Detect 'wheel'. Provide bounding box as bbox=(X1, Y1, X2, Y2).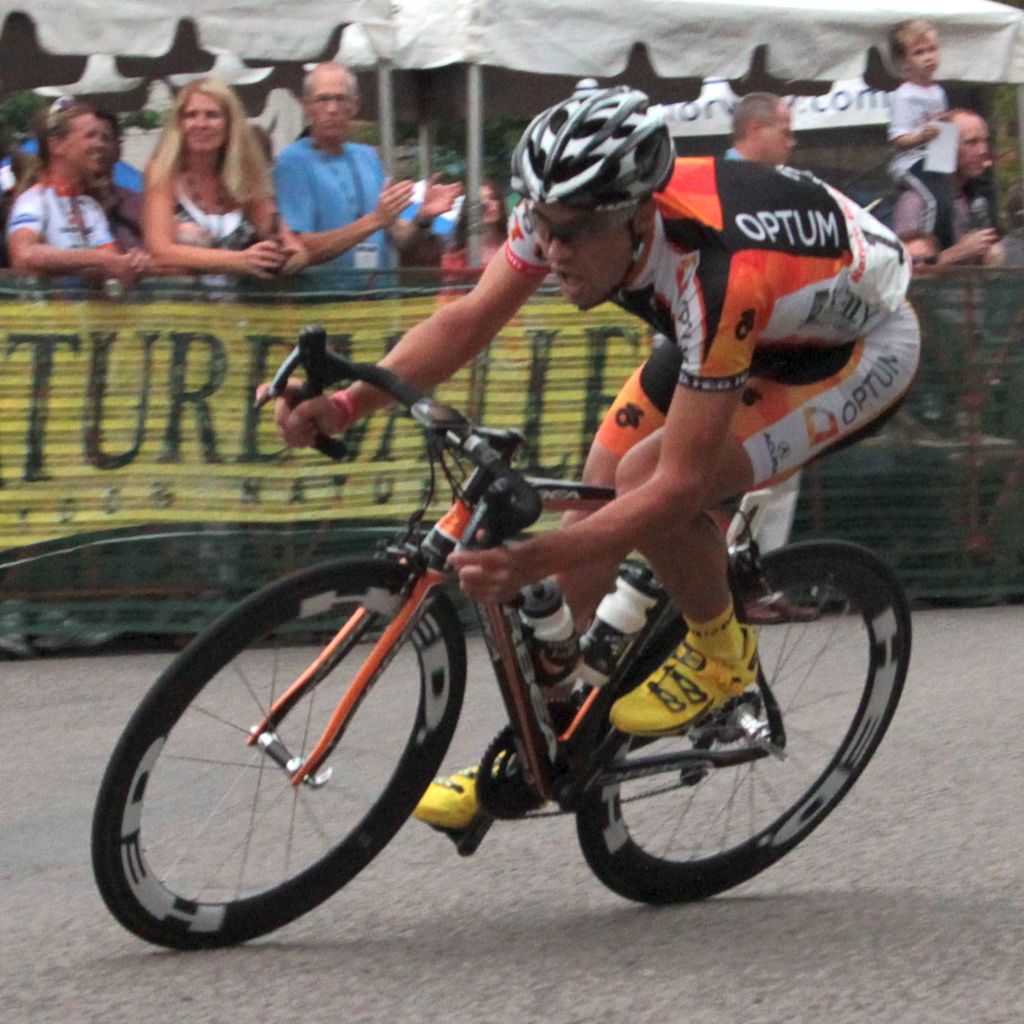
bbox=(575, 541, 911, 904).
